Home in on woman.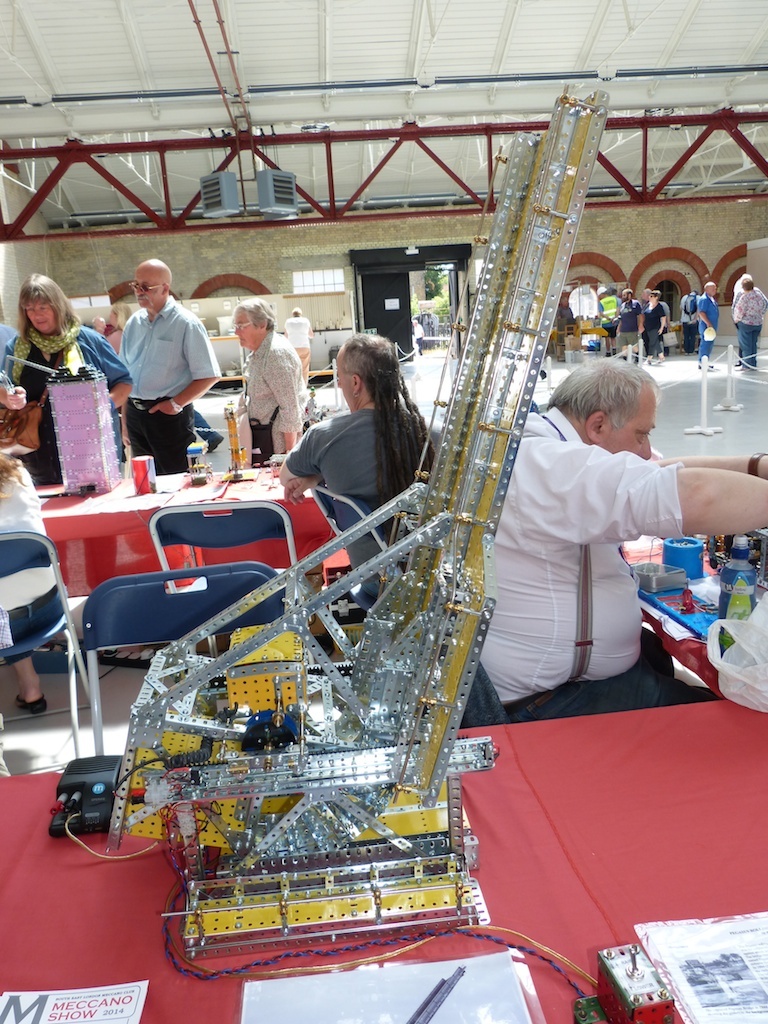
Homed in at <box>4,270,135,409</box>.
